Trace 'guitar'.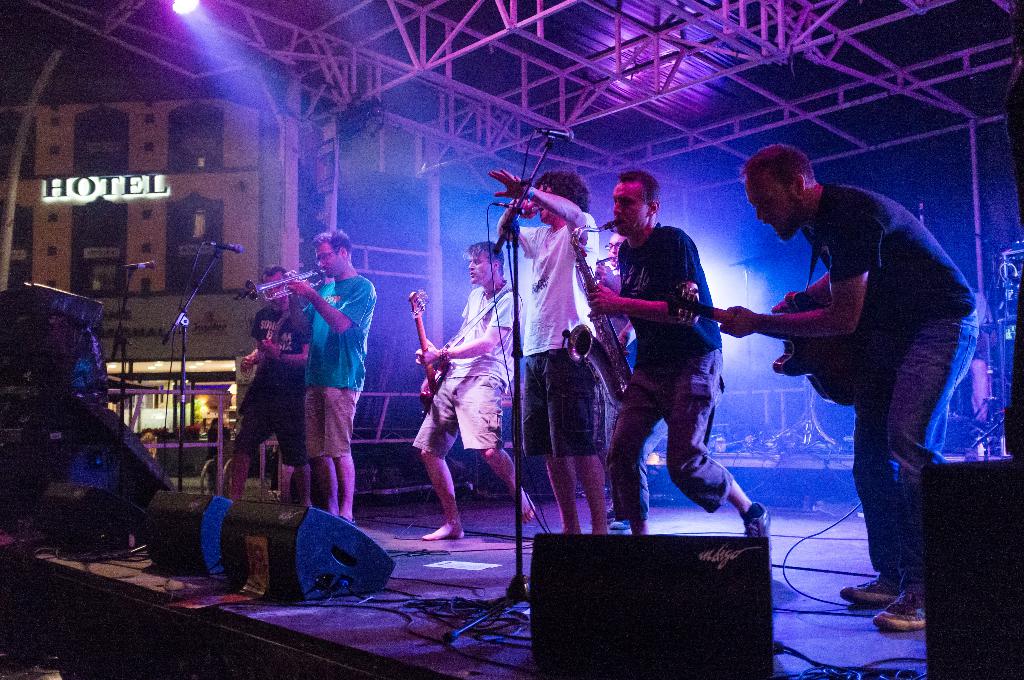
Traced to (left=668, top=277, right=865, bottom=408).
